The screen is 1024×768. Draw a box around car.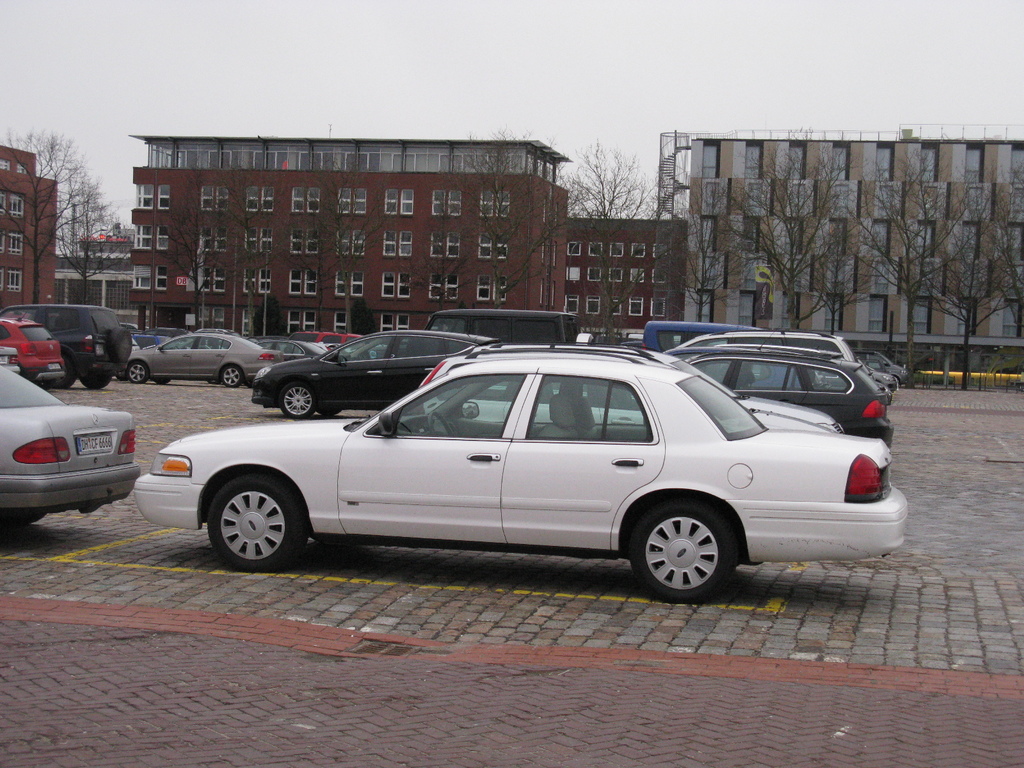
pyautogui.locateOnScreen(137, 326, 286, 388).
